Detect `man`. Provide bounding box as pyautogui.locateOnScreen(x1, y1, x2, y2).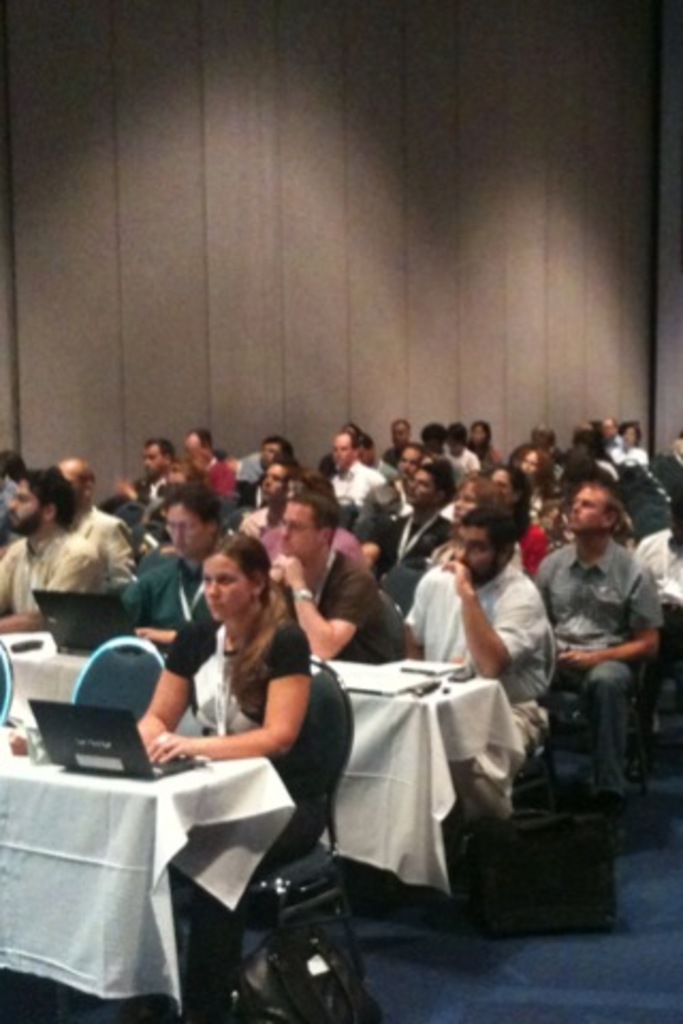
pyautogui.locateOnScreen(380, 422, 406, 461).
